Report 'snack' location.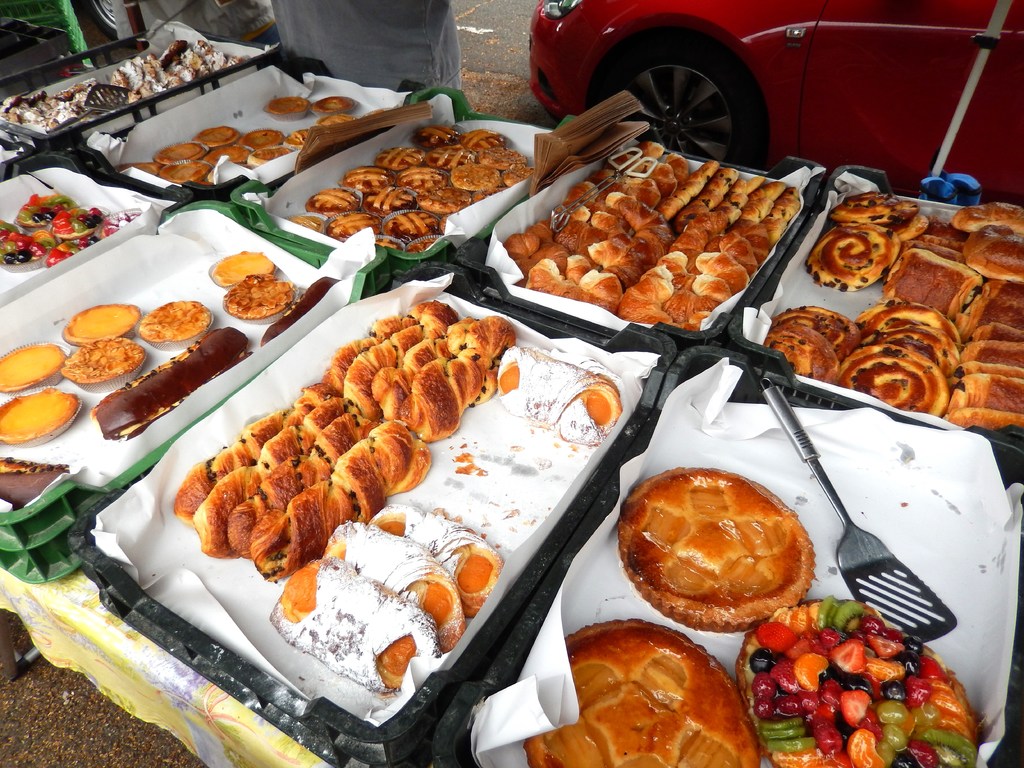
Report: box(216, 245, 268, 286).
